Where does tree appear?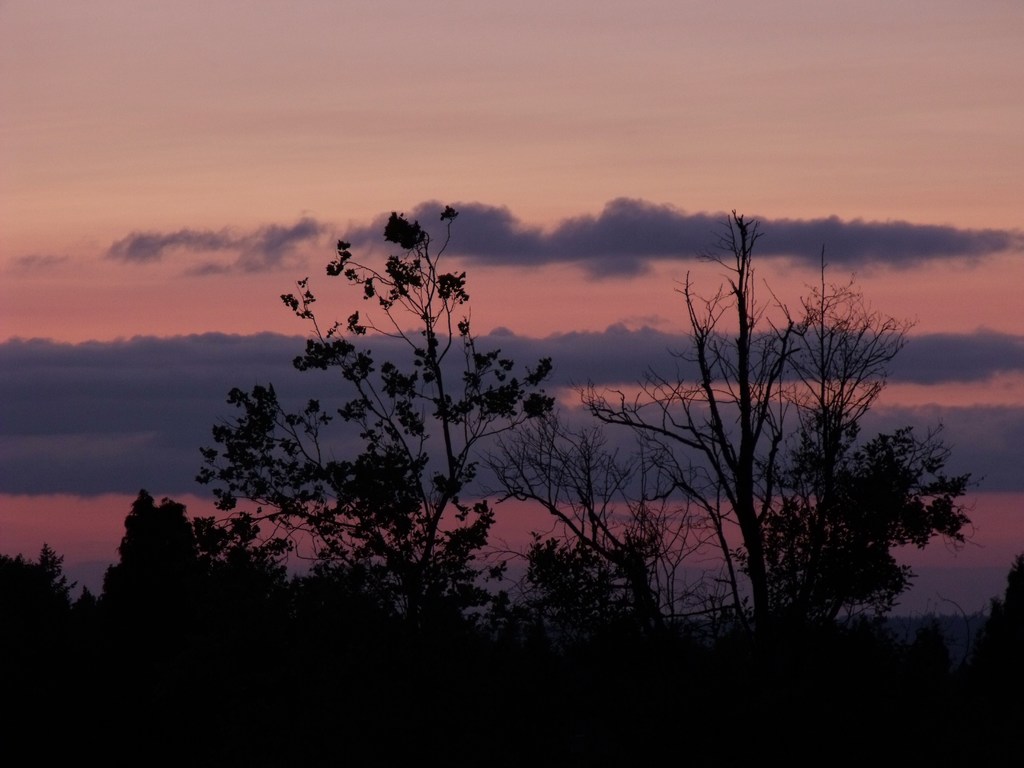
Appears at bbox=[0, 541, 97, 616].
